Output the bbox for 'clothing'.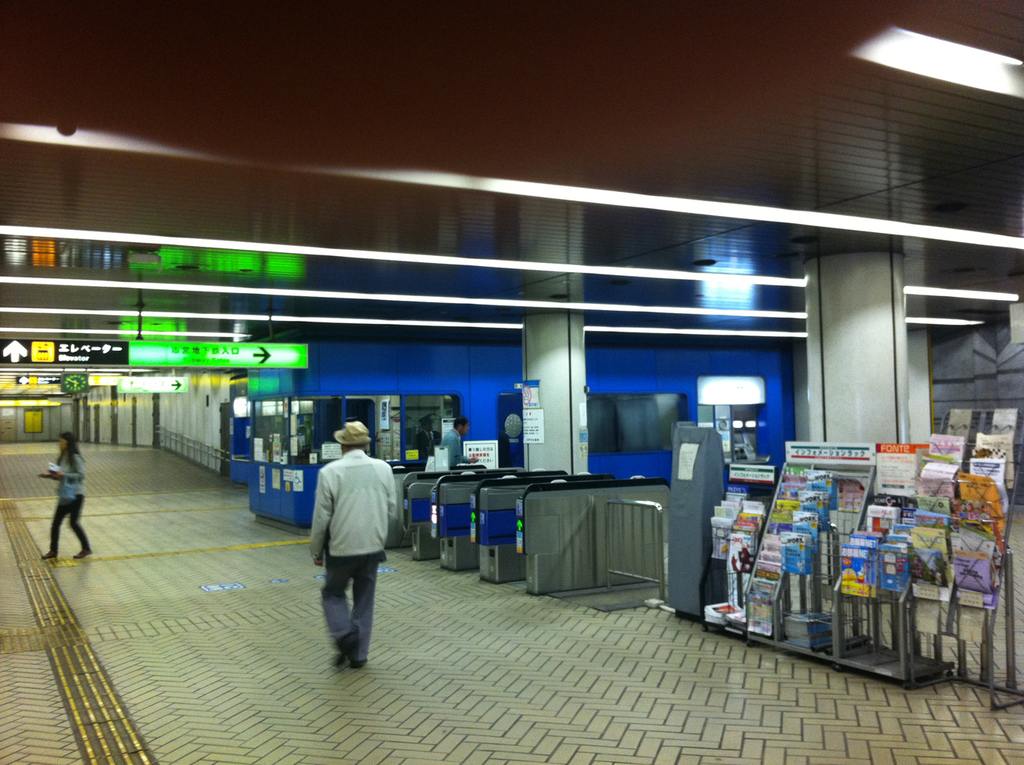
x1=301 y1=436 x2=396 y2=661.
